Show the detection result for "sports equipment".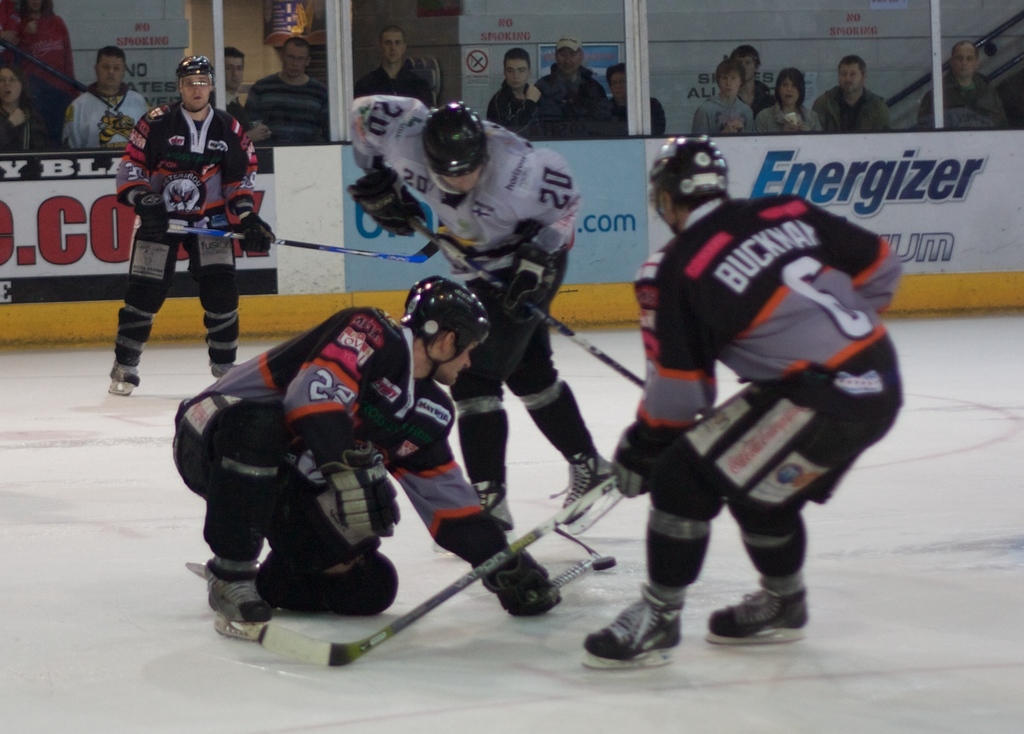
[x1=201, y1=554, x2=279, y2=645].
